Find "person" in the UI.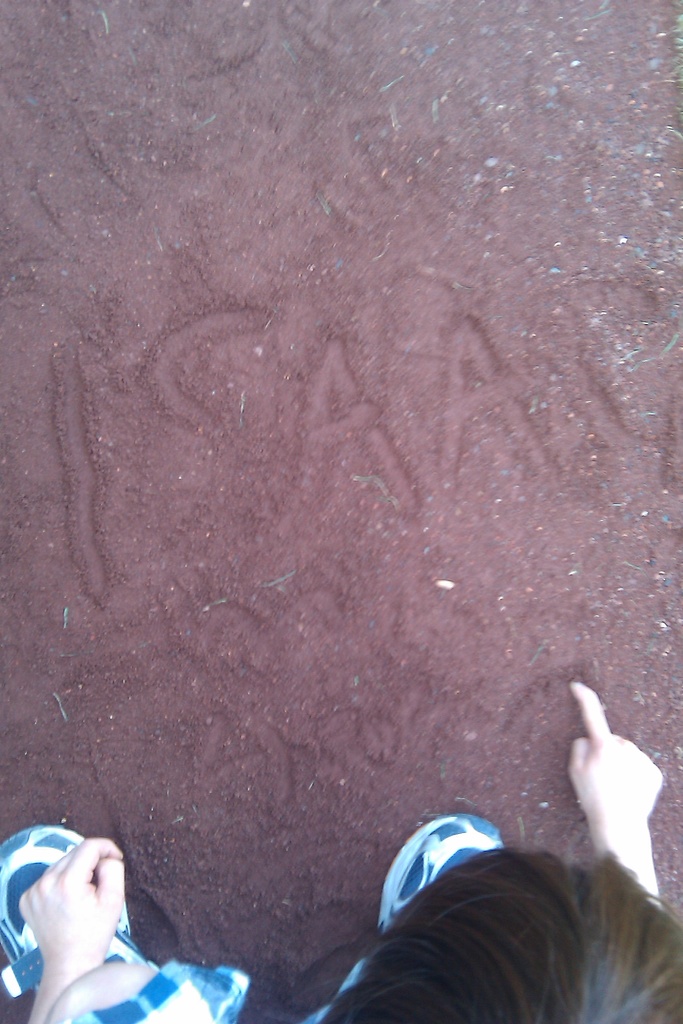
UI element at left=24, top=672, right=660, bottom=1023.
